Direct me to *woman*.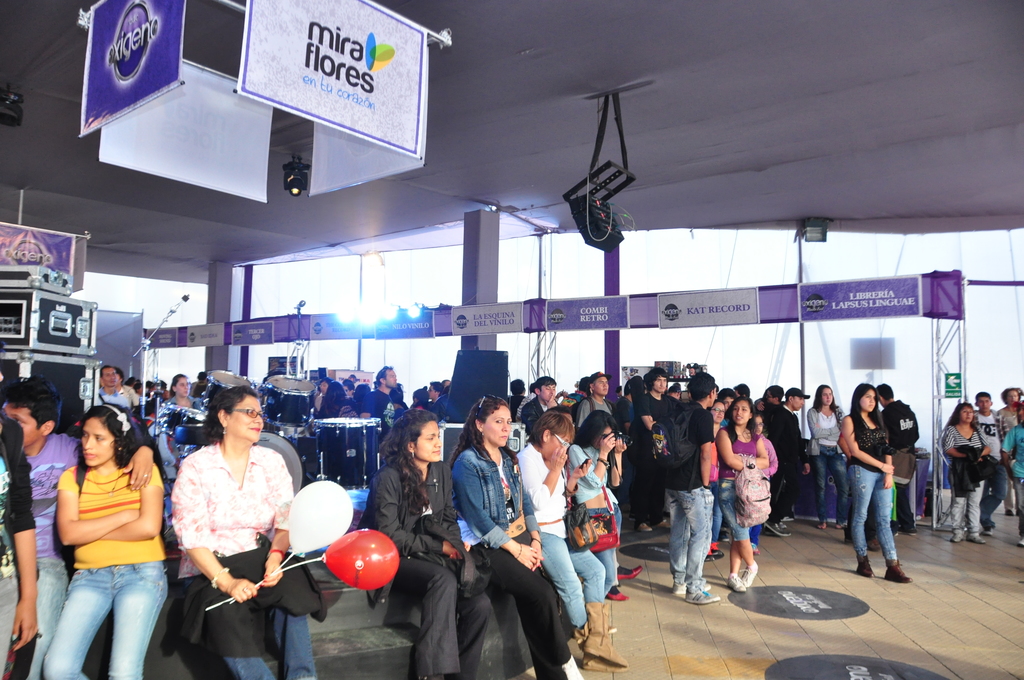
Direction: {"x1": 940, "y1": 403, "x2": 991, "y2": 545}.
